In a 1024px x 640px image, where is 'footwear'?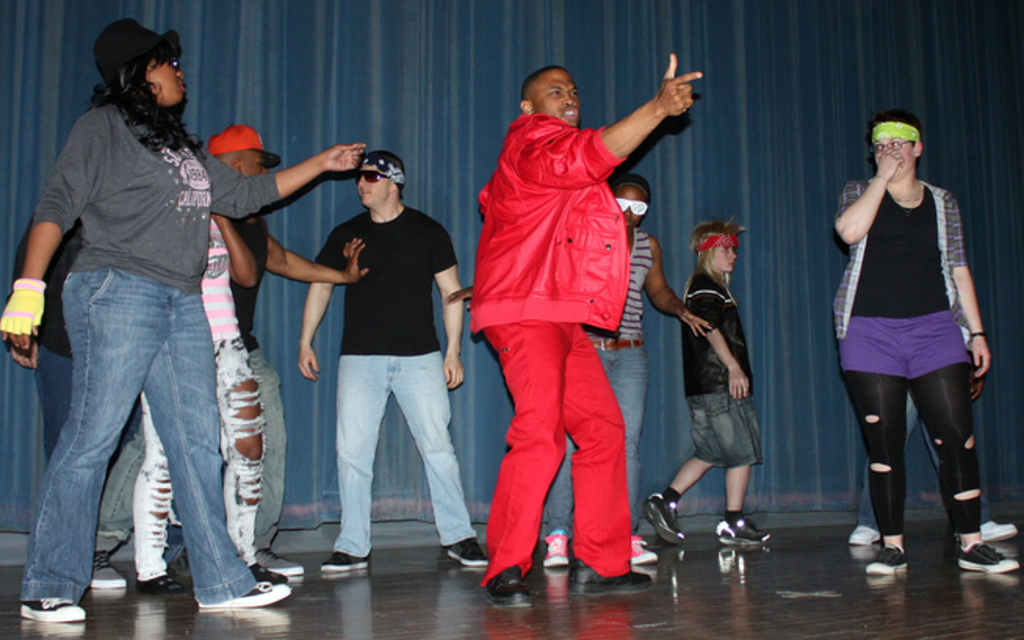
{"left": 251, "top": 563, "right": 288, "bottom": 585}.
